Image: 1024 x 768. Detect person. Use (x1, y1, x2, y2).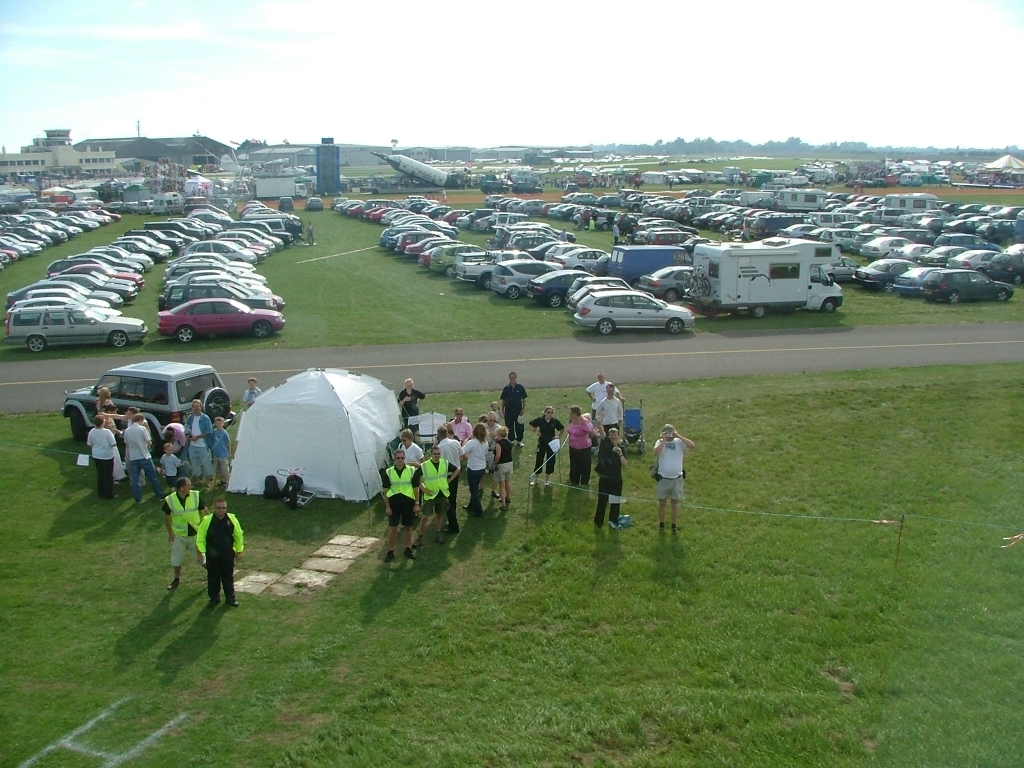
(160, 472, 211, 585).
